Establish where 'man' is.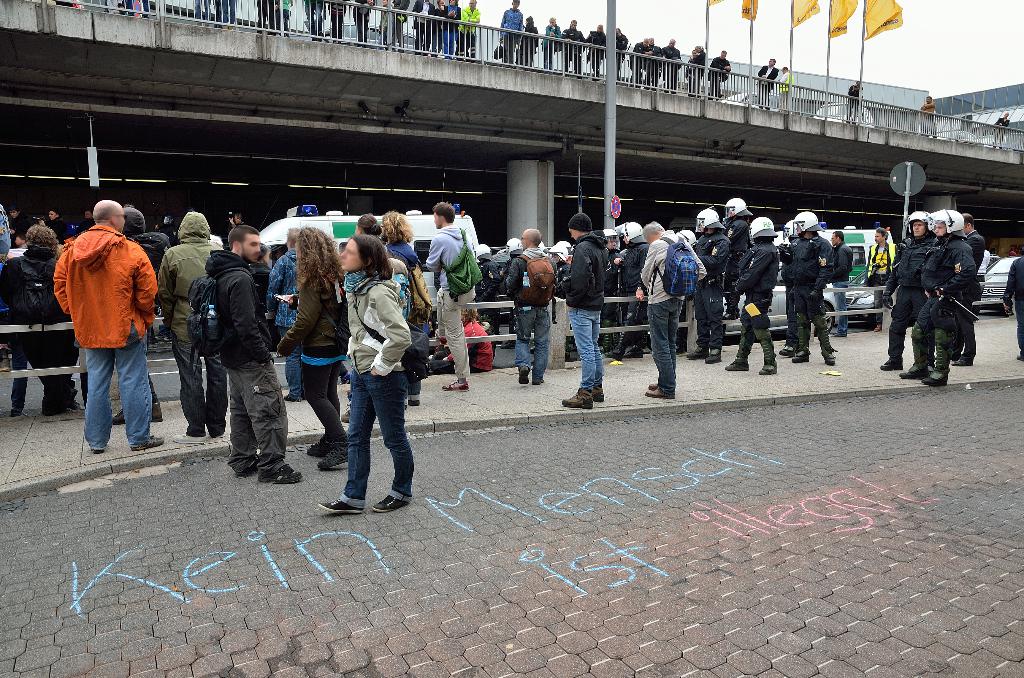
Established at bbox=[563, 211, 602, 410].
